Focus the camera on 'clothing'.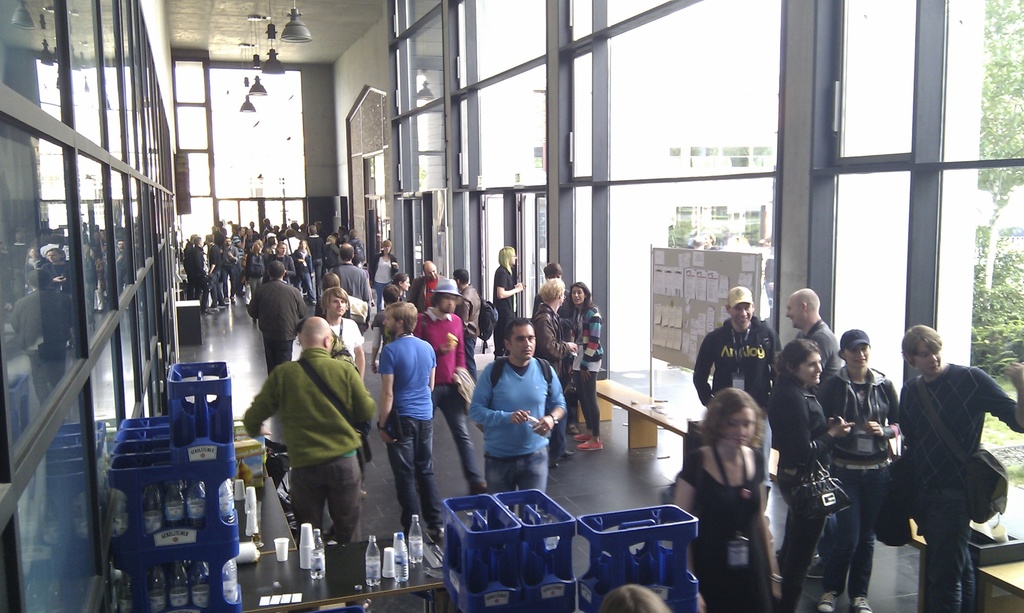
Focus region: region(897, 364, 1023, 612).
